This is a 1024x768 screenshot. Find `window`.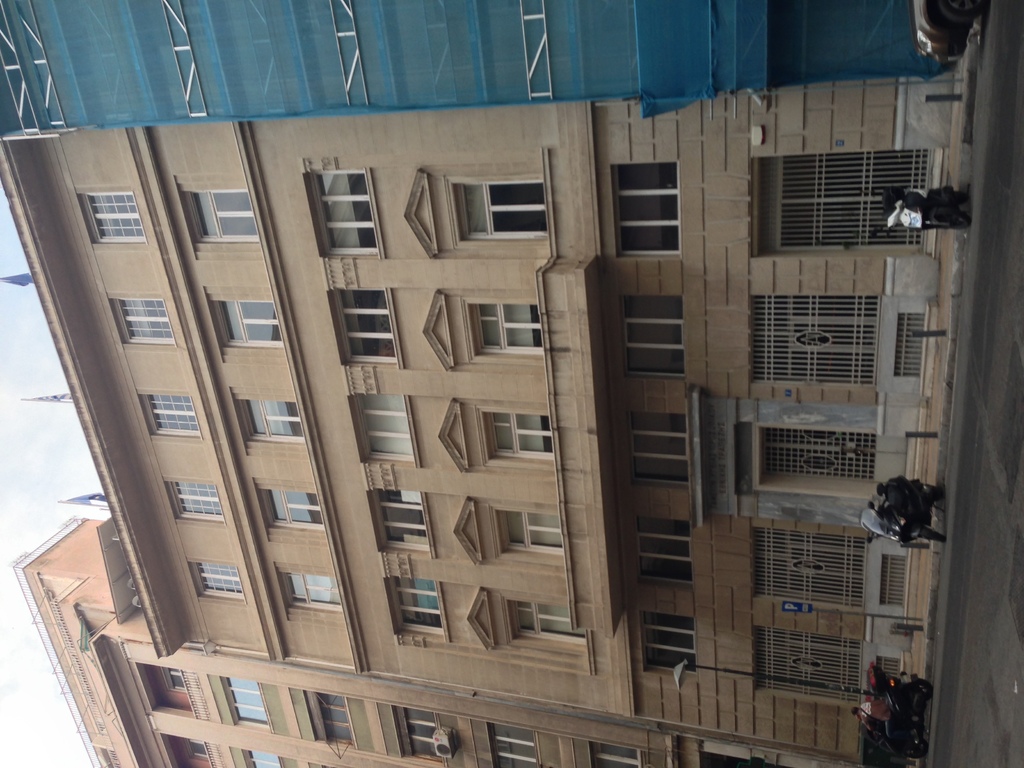
Bounding box: [left=751, top=627, right=863, bottom=705].
